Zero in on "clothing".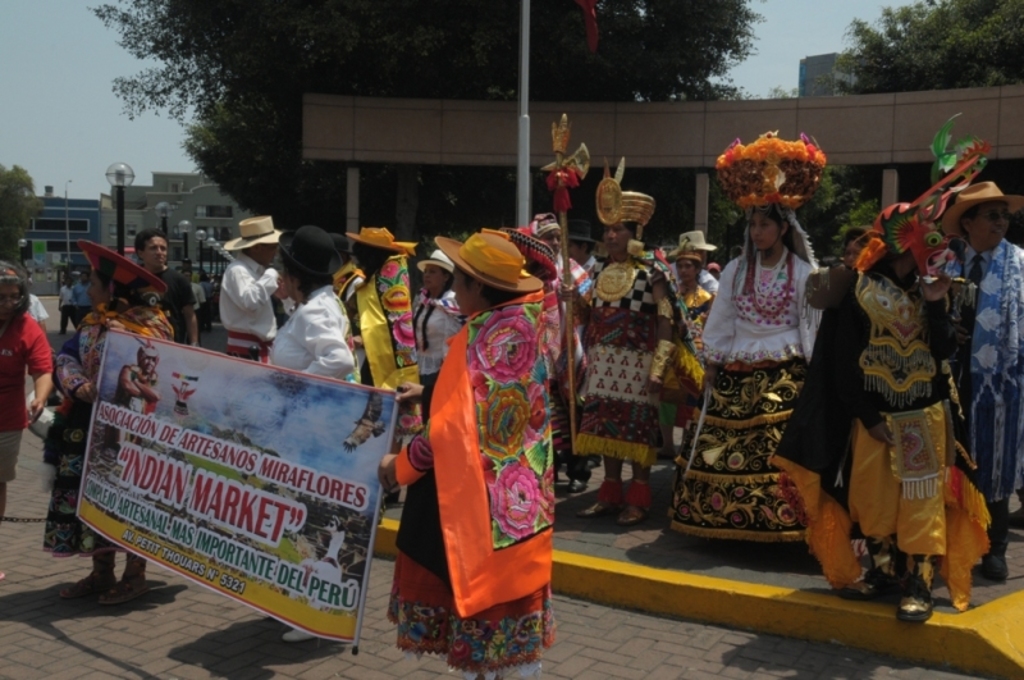
Zeroed in: l=956, t=232, r=1023, b=543.
